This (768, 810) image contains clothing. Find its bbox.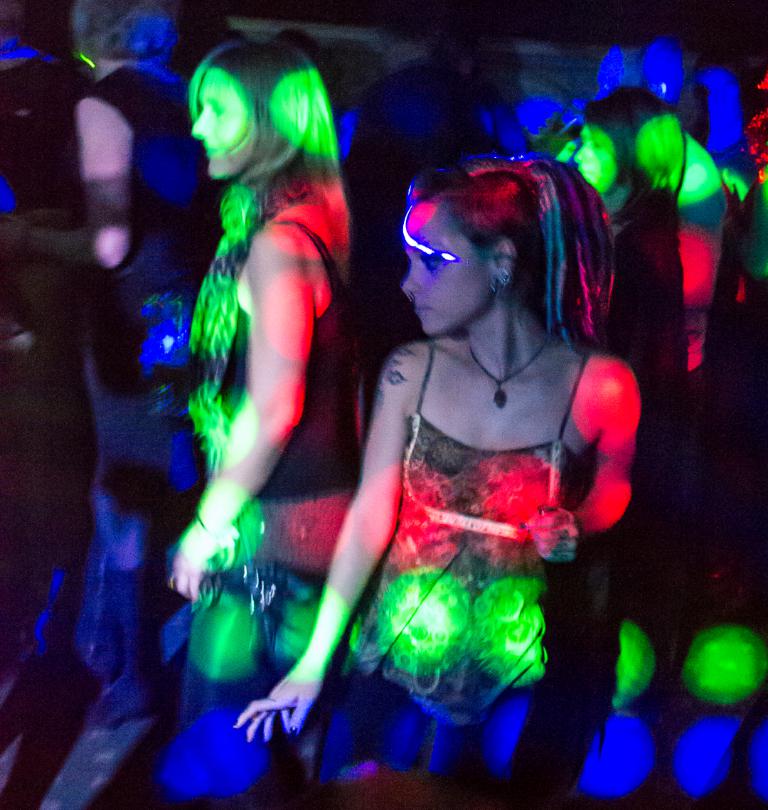
[171,222,378,809].
